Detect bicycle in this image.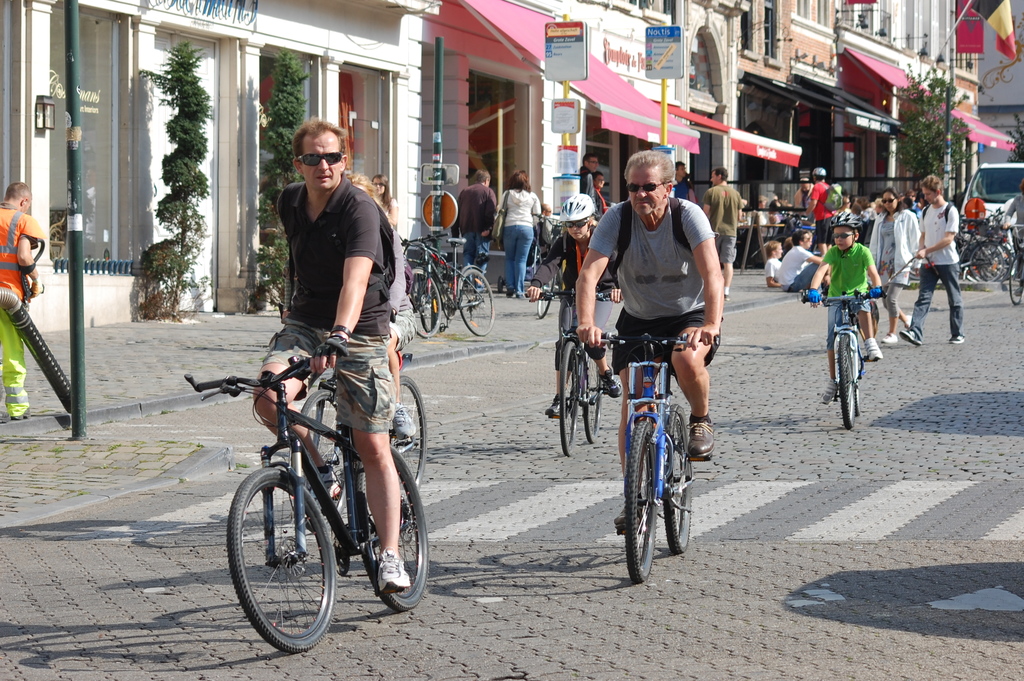
Detection: box=[783, 210, 837, 250].
